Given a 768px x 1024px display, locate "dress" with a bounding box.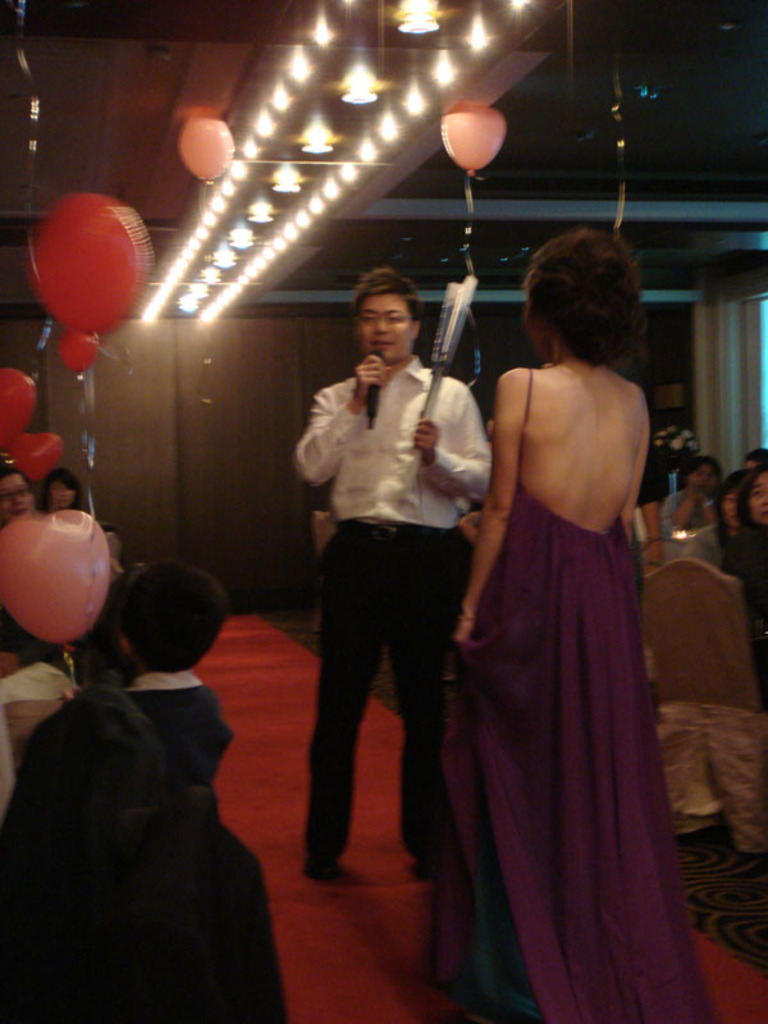
Located: pyautogui.locateOnScreen(296, 351, 492, 534).
